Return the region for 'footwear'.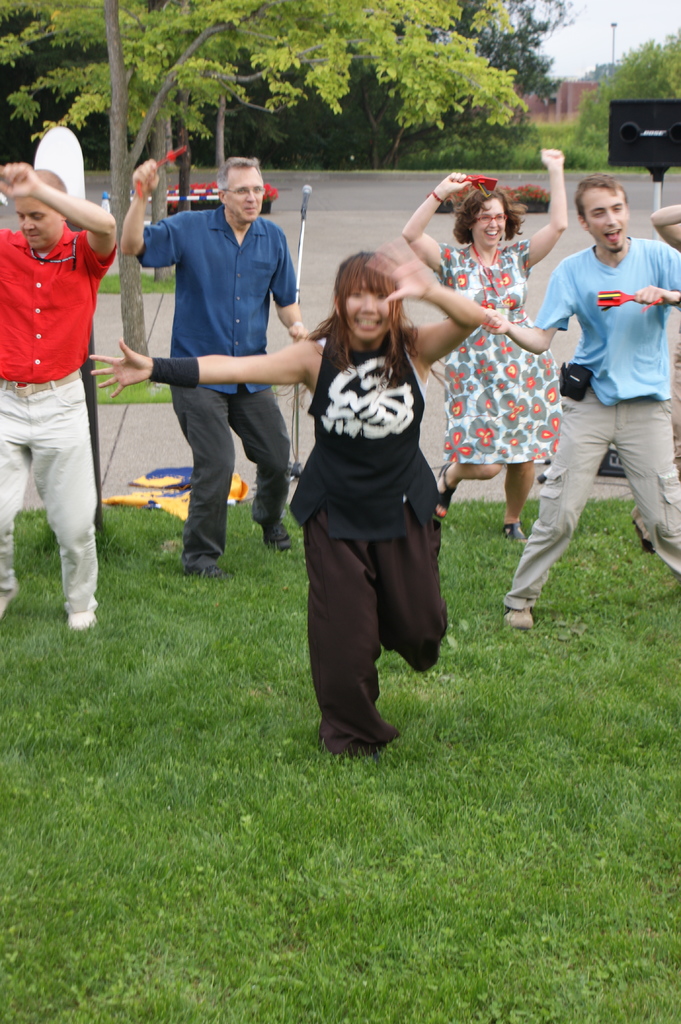
(437, 460, 456, 518).
